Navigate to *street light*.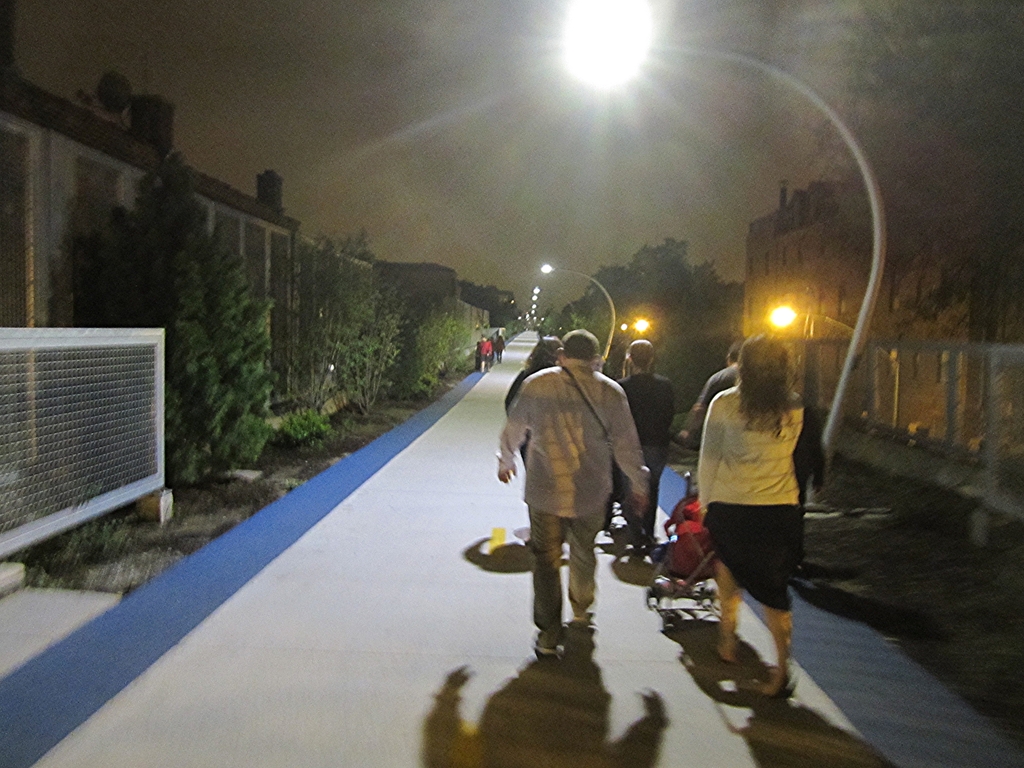
Navigation target: x1=533 y1=287 x2=583 y2=307.
